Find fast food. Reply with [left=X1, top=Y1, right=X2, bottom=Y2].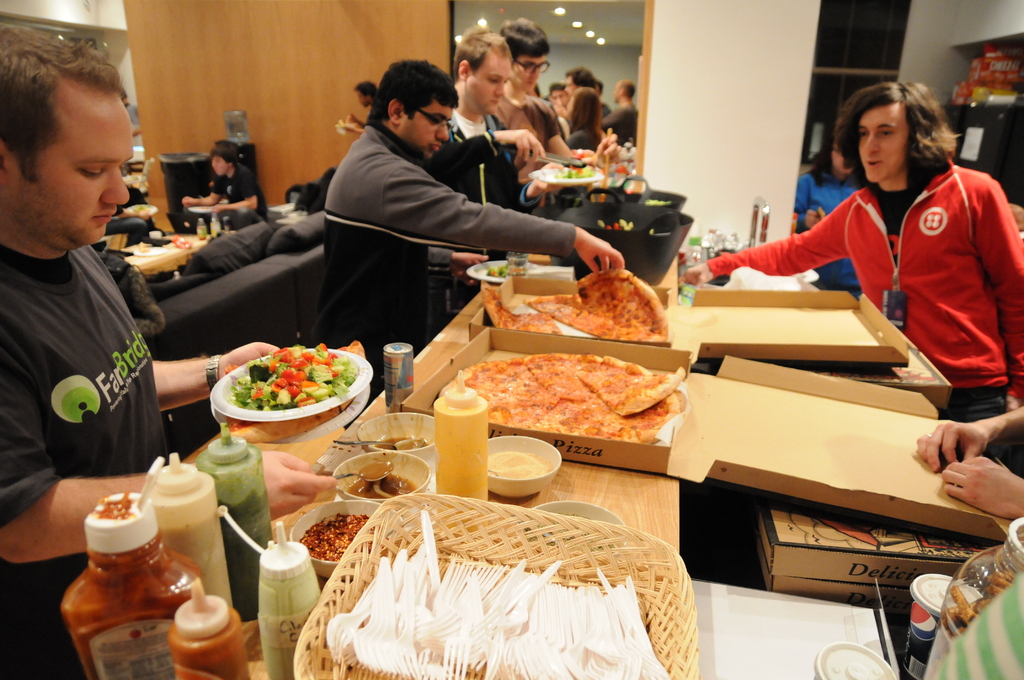
[left=460, top=331, right=694, bottom=446].
